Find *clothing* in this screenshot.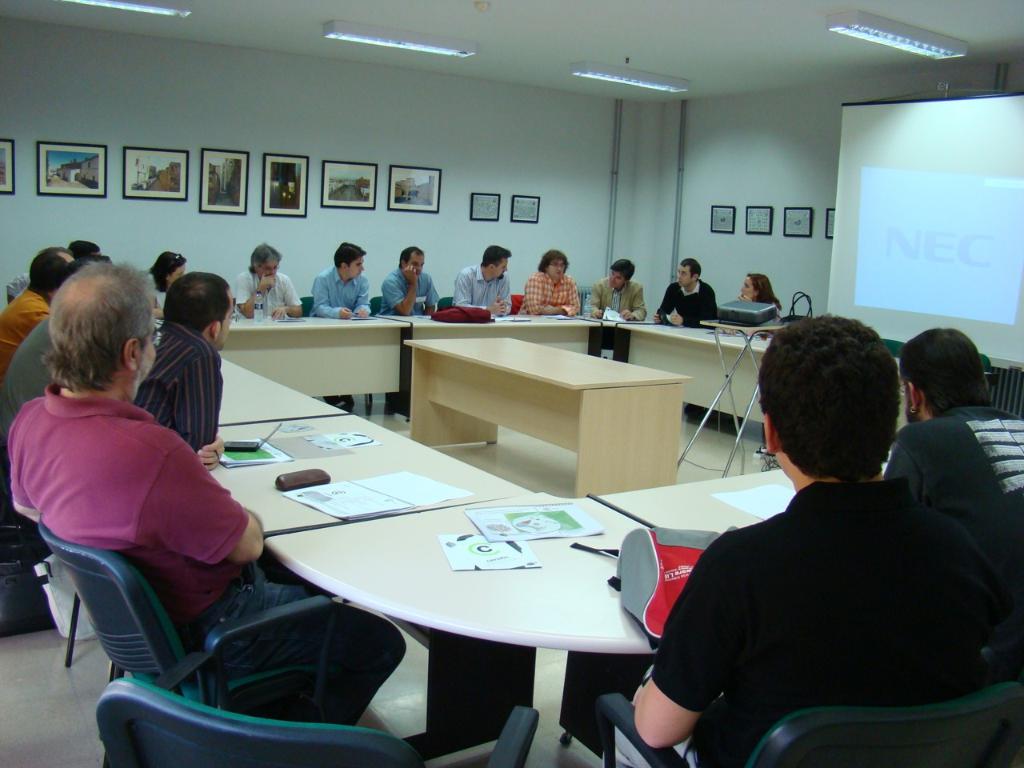
The bounding box for *clothing* is box=[613, 476, 999, 767].
